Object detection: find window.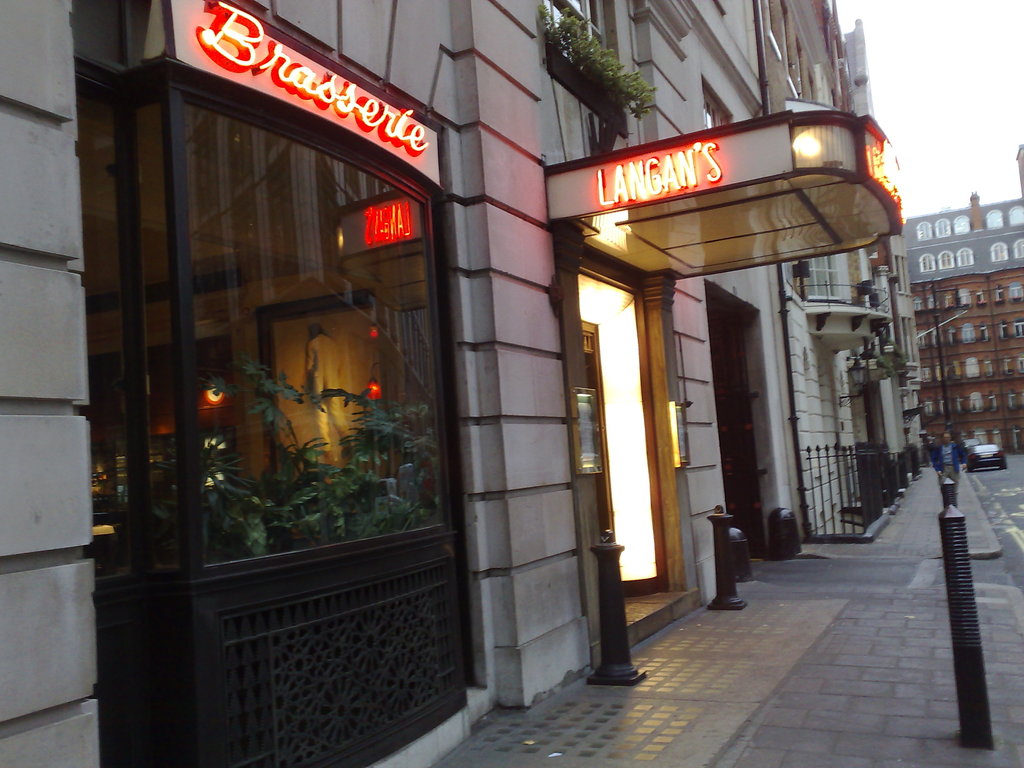
pyautogui.locateOnScreen(989, 241, 1009, 263).
